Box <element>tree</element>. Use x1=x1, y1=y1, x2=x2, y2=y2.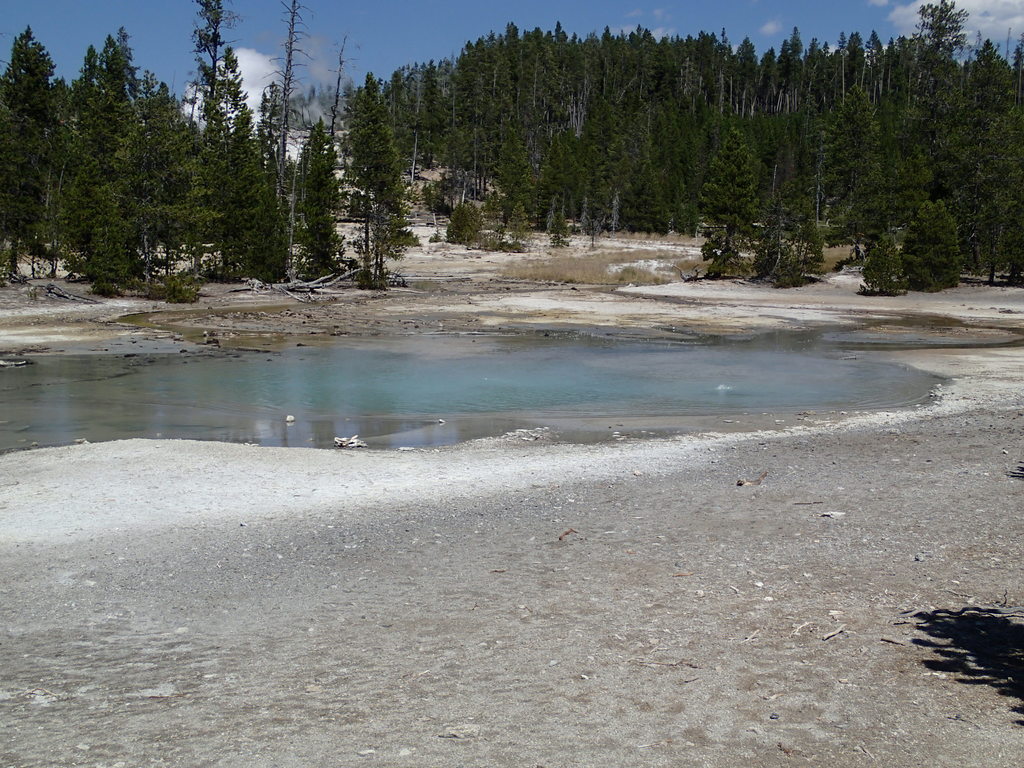
x1=859, y1=217, x2=903, y2=294.
